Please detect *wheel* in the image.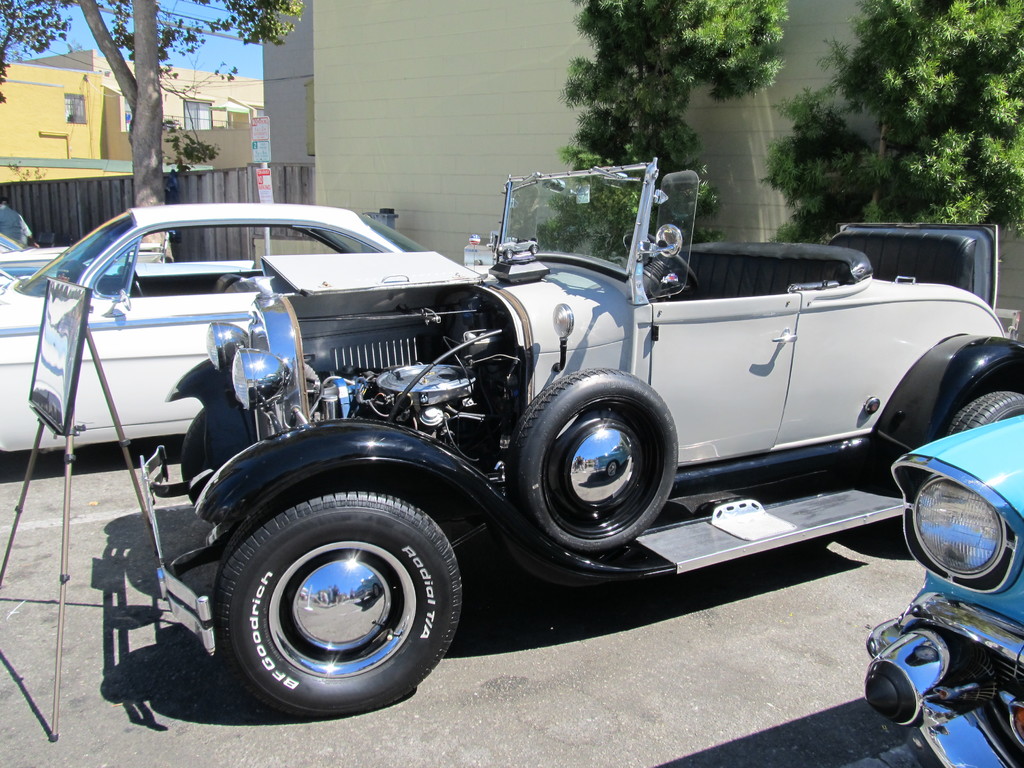
{"left": 508, "top": 368, "right": 680, "bottom": 557}.
